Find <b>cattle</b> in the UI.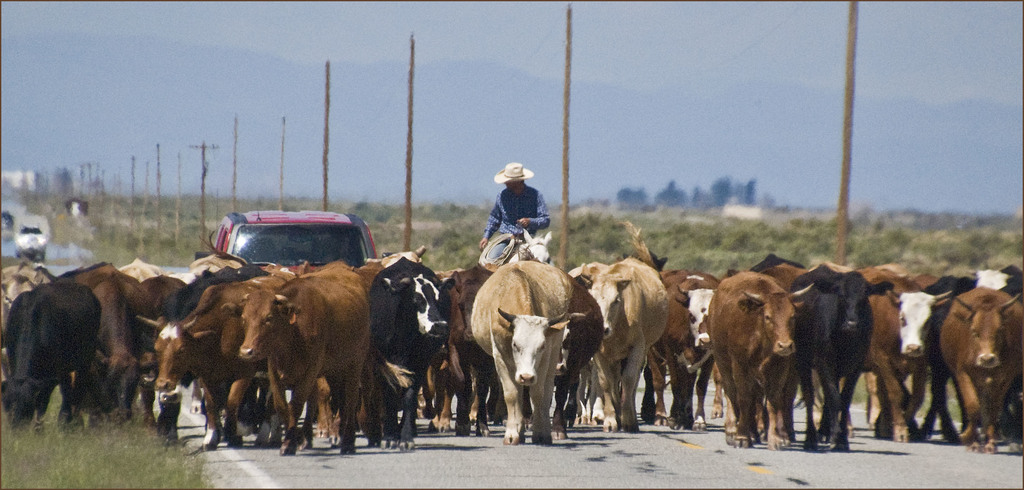
UI element at x1=646 y1=268 x2=726 y2=432.
